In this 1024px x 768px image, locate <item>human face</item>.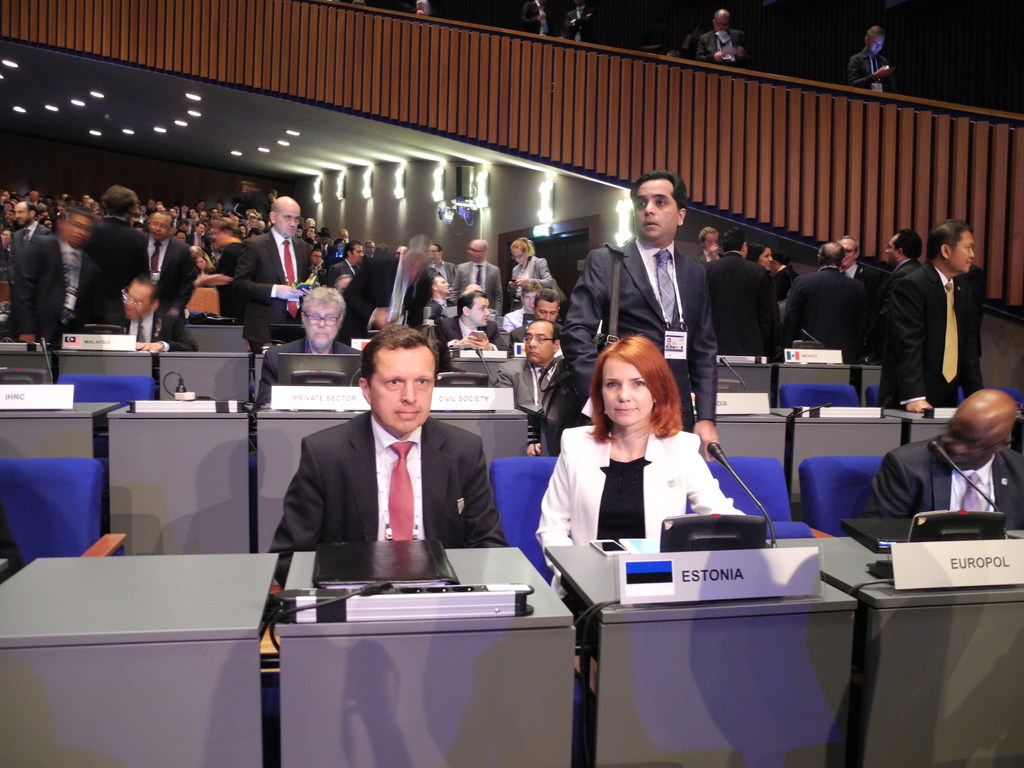
Bounding box: Rect(307, 225, 314, 239).
